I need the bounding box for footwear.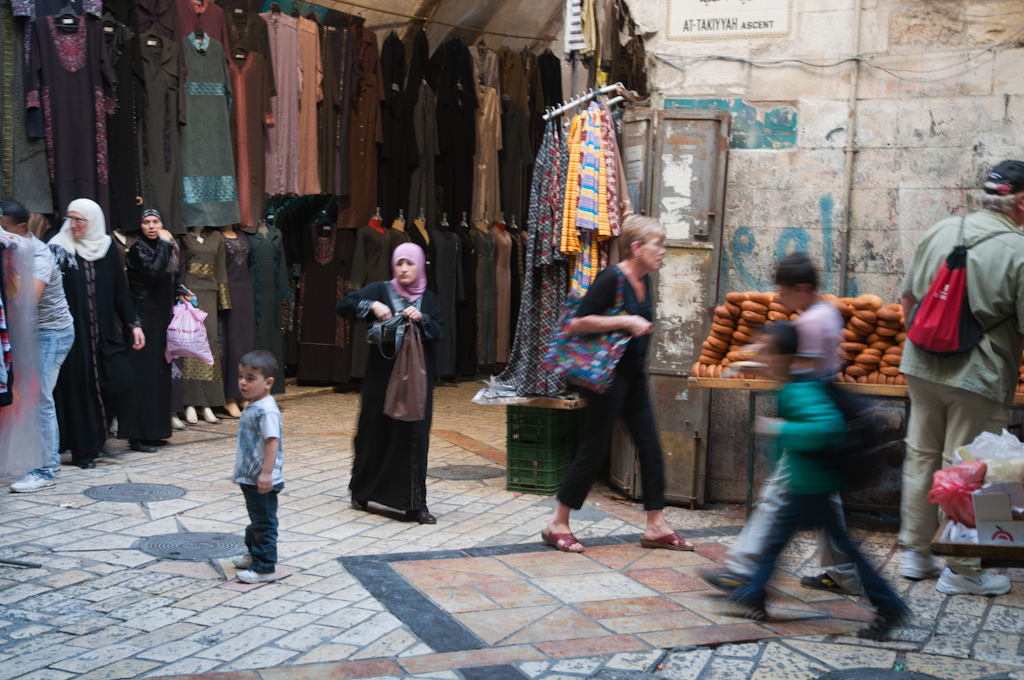
Here it is: x1=929 y1=563 x2=1014 y2=602.
